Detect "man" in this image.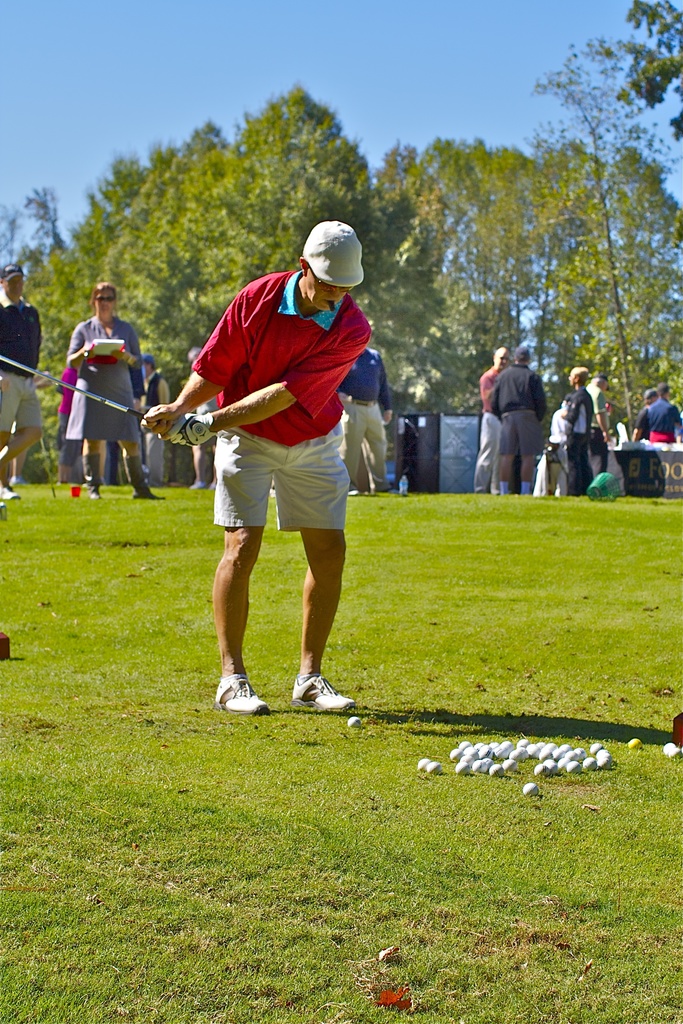
Detection: 481,345,513,495.
